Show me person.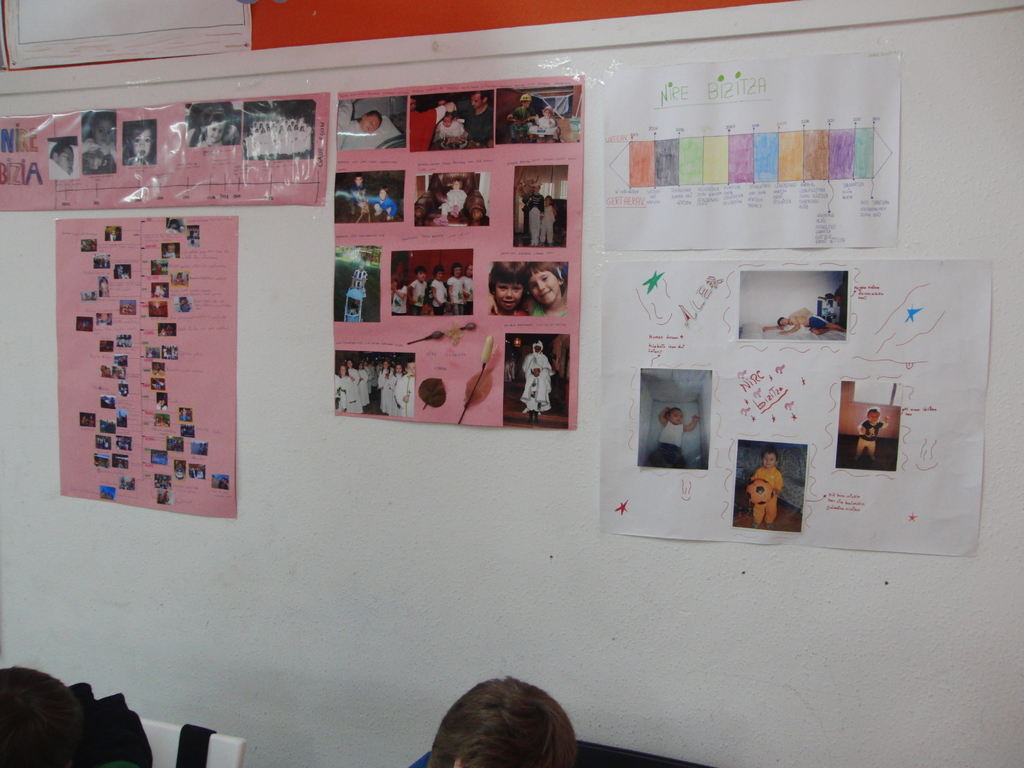
person is here: (left=486, top=259, right=529, bottom=317).
